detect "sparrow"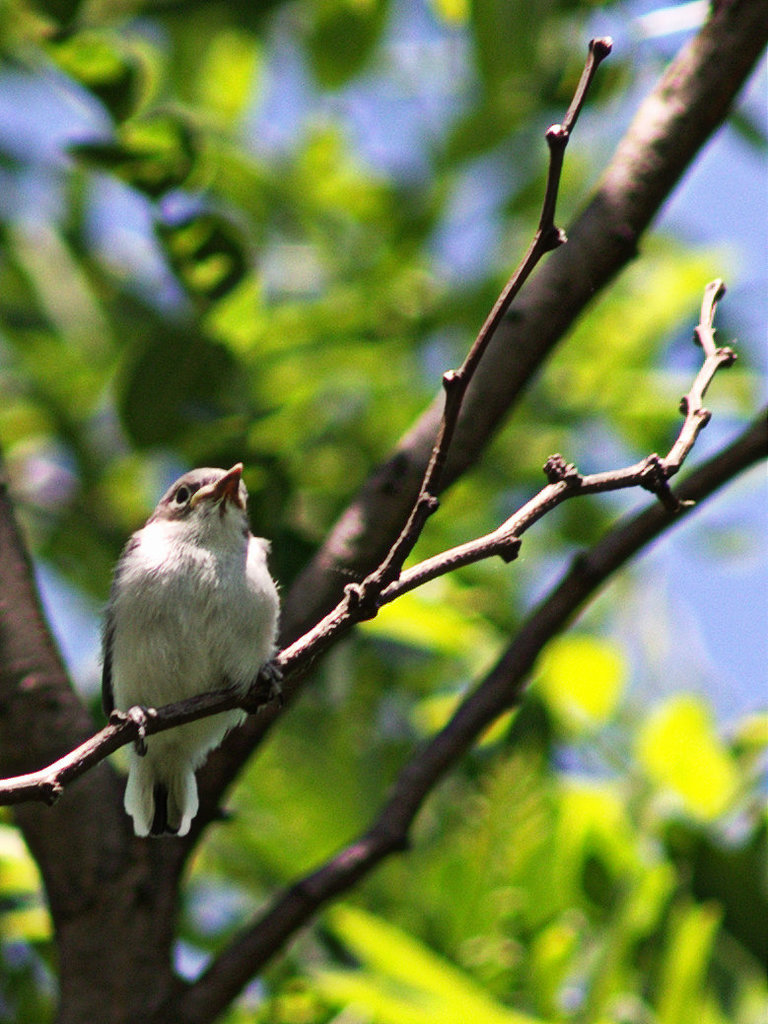
x1=86 y1=447 x2=283 y2=814
